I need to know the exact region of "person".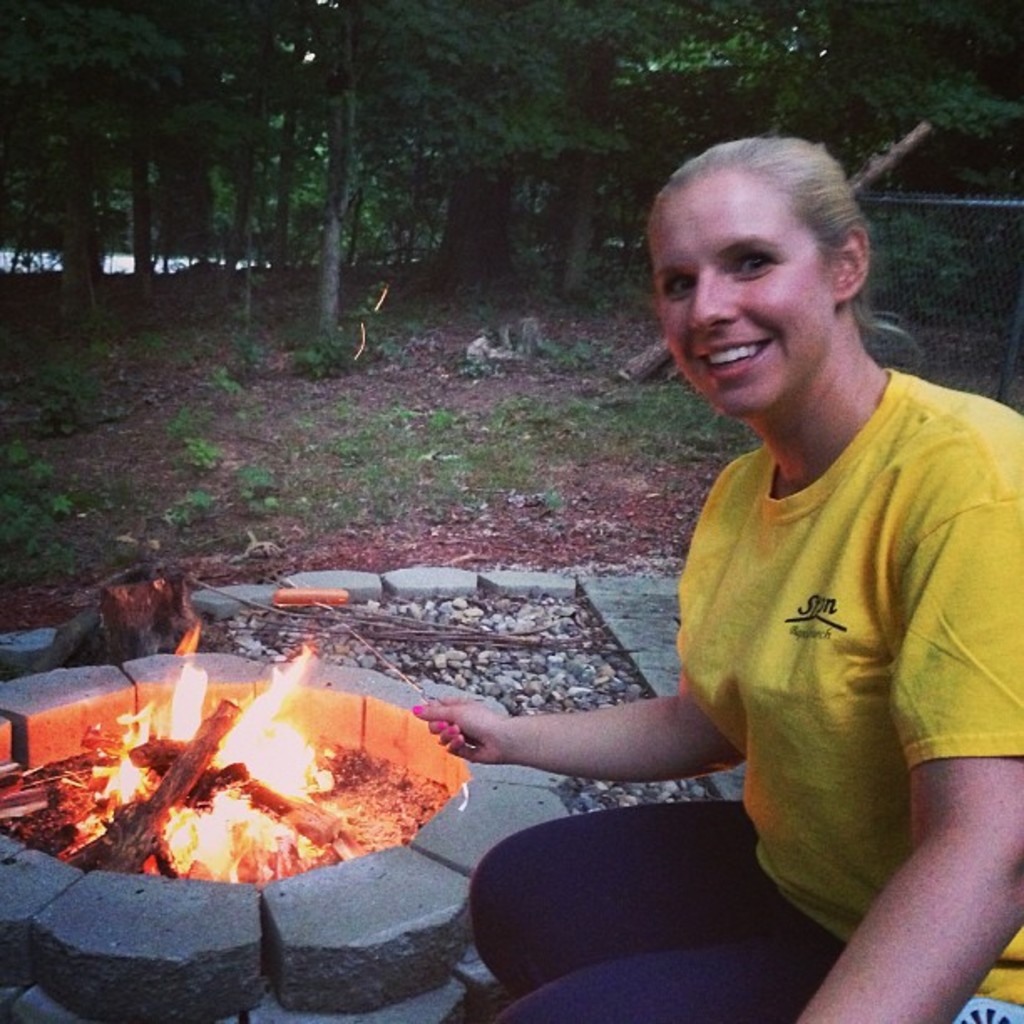
Region: pyautogui.locateOnScreen(405, 136, 1022, 1022).
